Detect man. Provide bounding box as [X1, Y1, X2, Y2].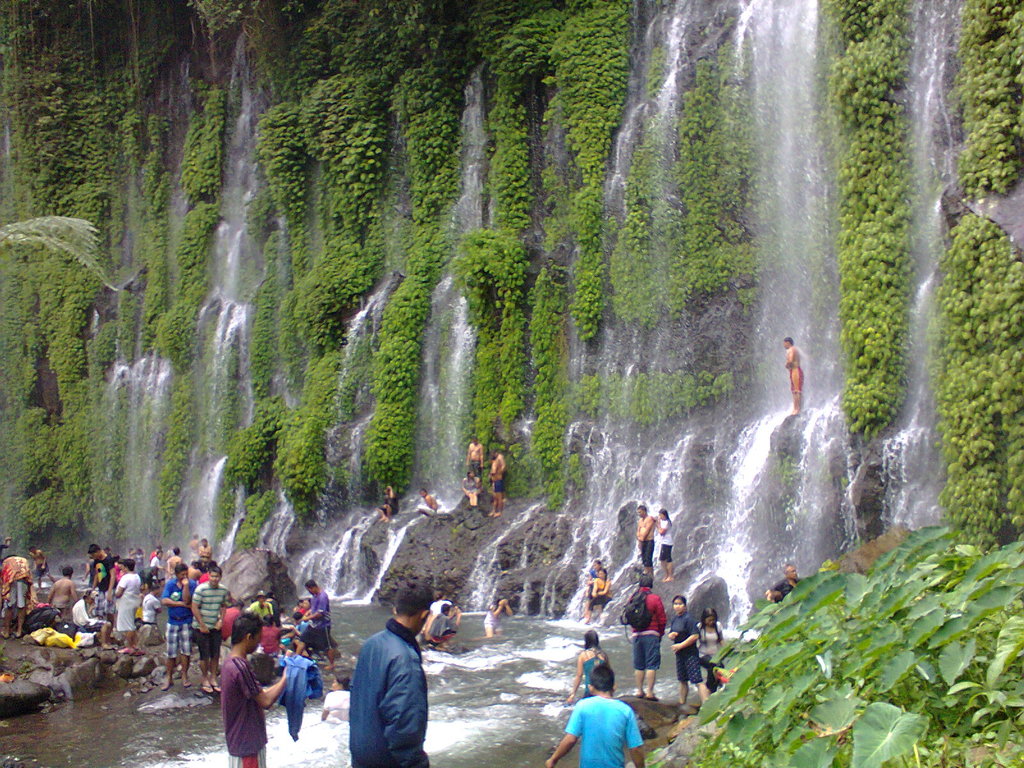
[157, 559, 199, 692].
